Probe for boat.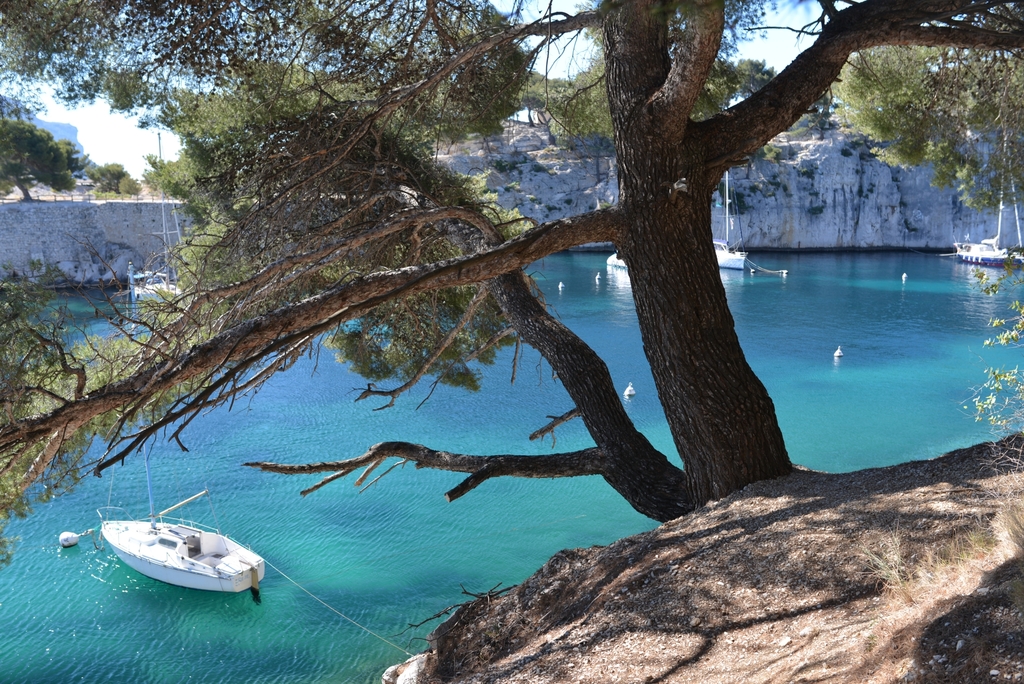
Probe result: [x1=950, y1=136, x2=1023, y2=264].
